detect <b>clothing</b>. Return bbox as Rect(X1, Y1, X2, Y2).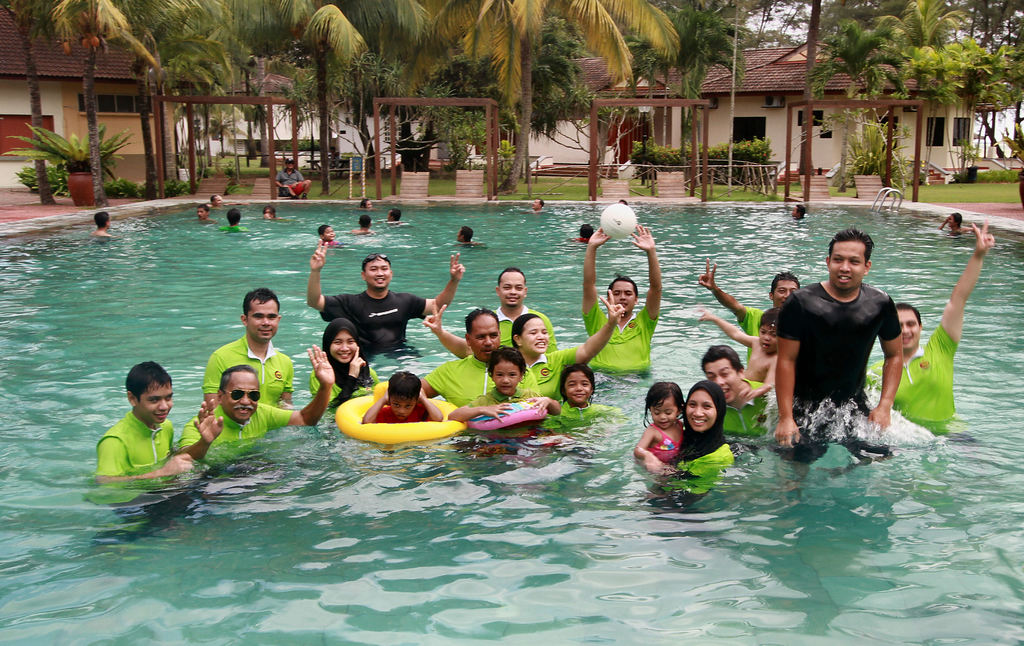
Rect(576, 294, 656, 376).
